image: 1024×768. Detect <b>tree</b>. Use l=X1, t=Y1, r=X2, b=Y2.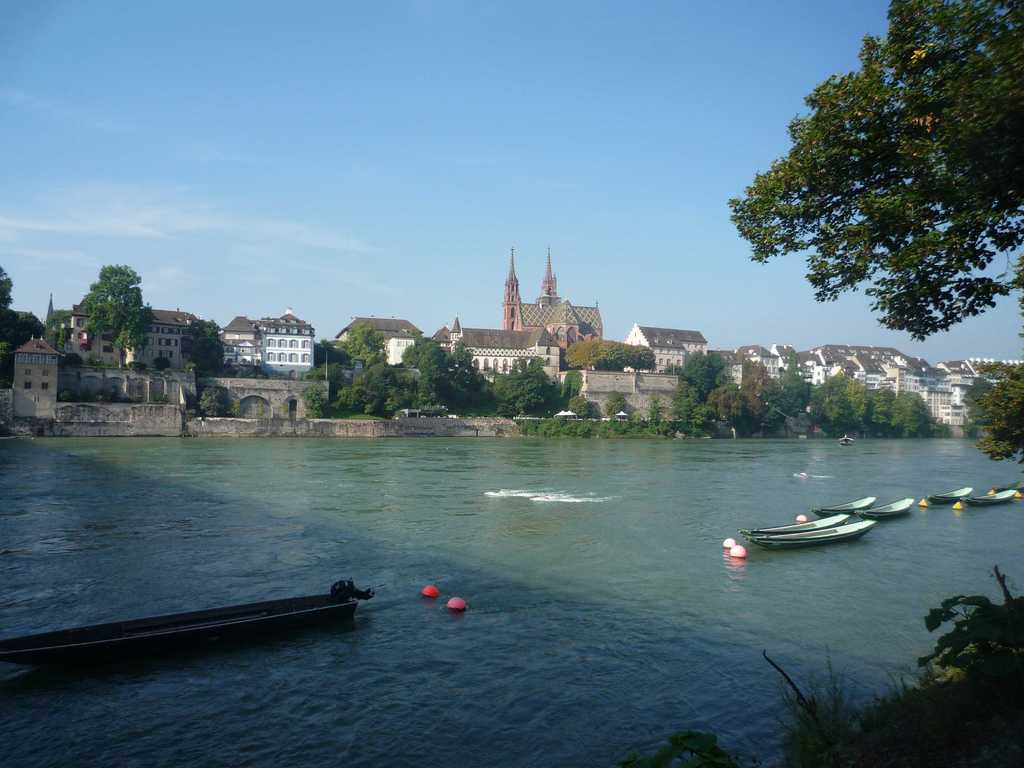
l=195, t=388, r=227, b=417.
